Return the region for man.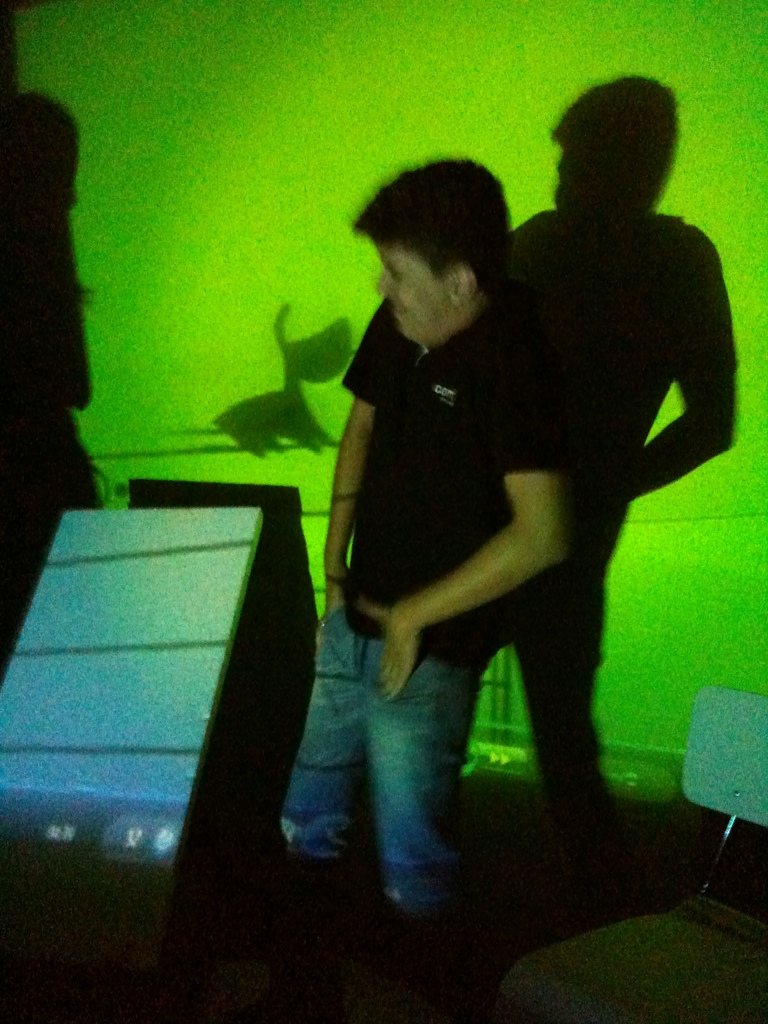
locate(269, 134, 691, 909).
